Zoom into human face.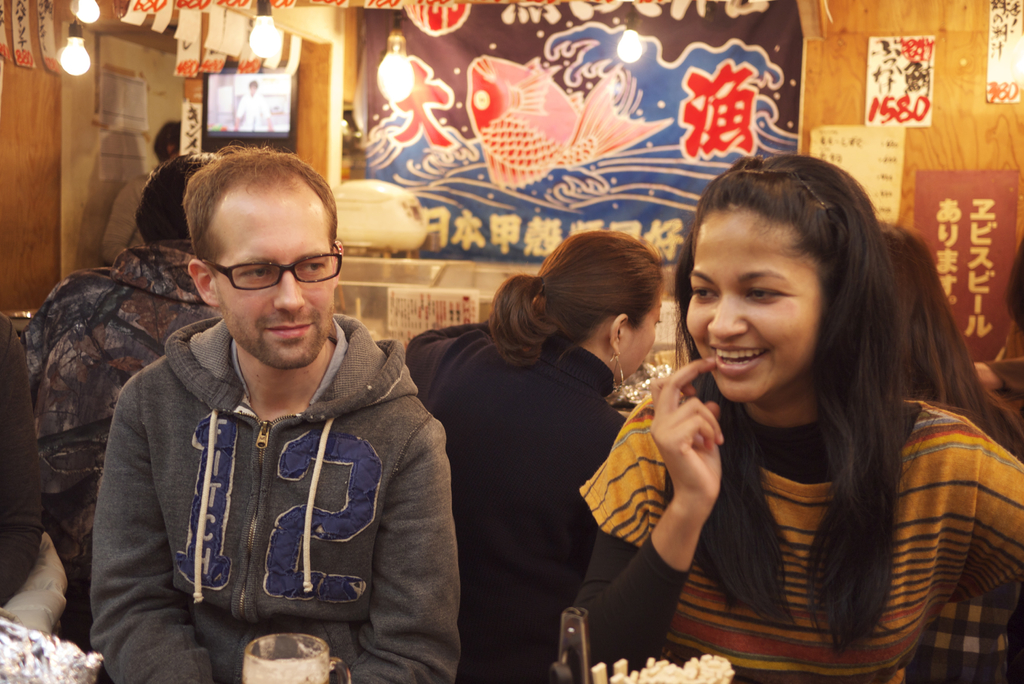
Zoom target: (left=220, top=201, right=333, bottom=368).
